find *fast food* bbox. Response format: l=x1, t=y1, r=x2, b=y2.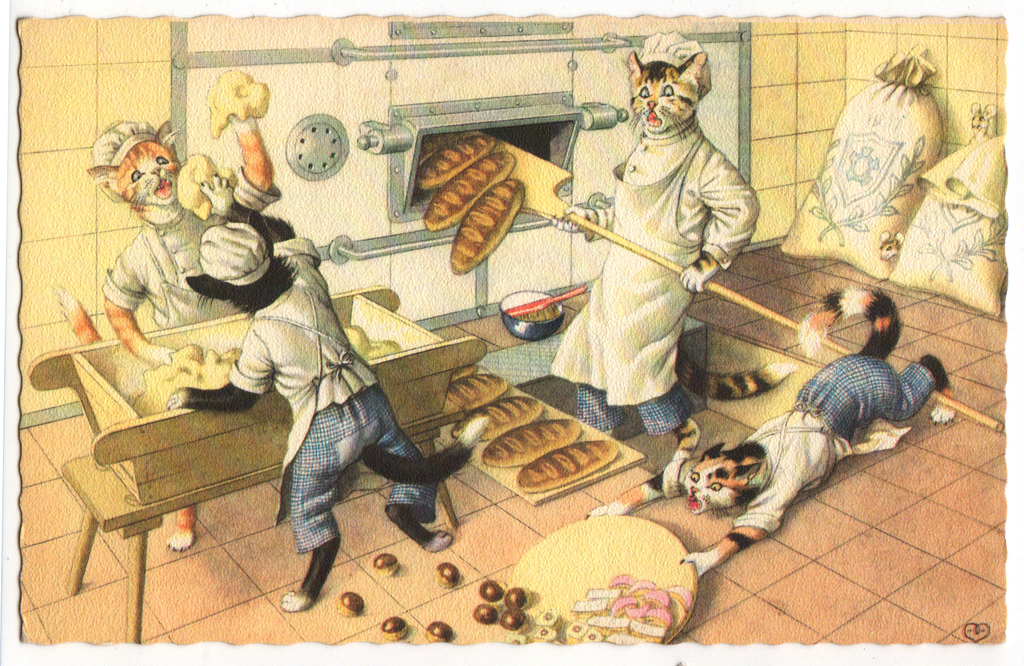
l=511, t=437, r=609, b=501.
